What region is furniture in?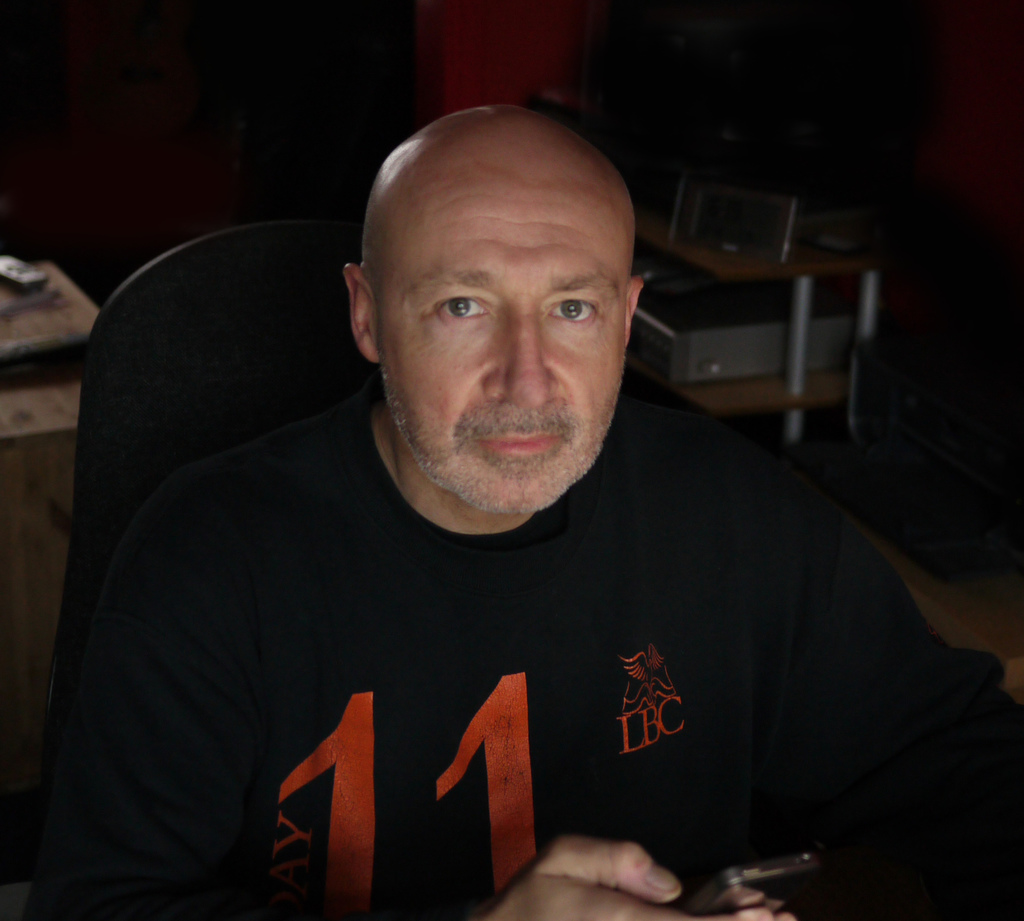
bbox=(62, 220, 362, 605).
